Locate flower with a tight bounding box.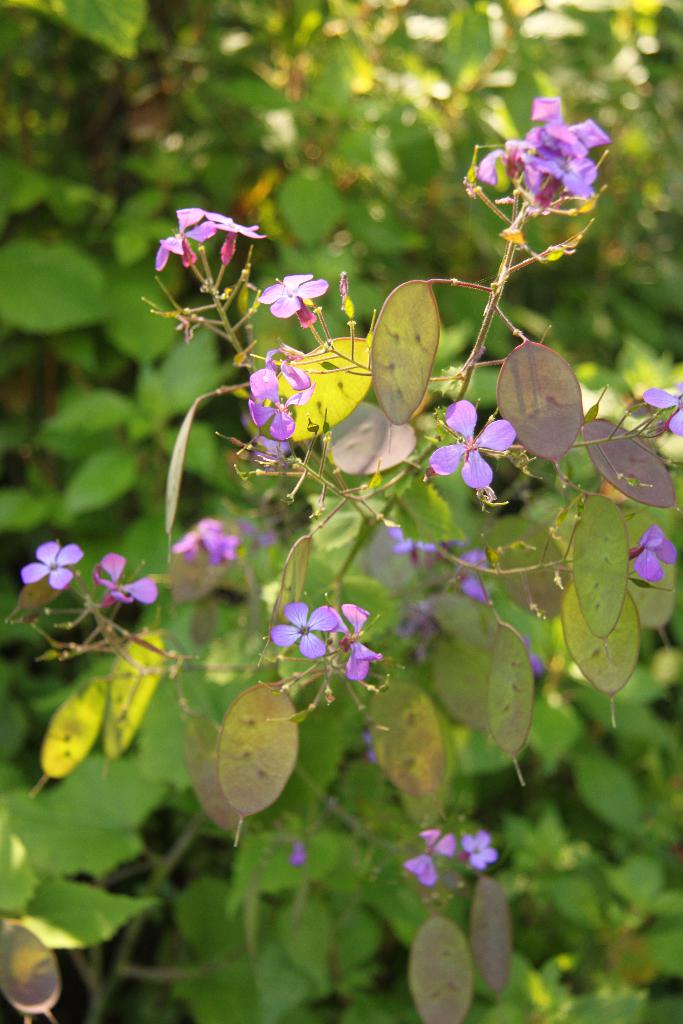
detection(402, 828, 455, 889).
